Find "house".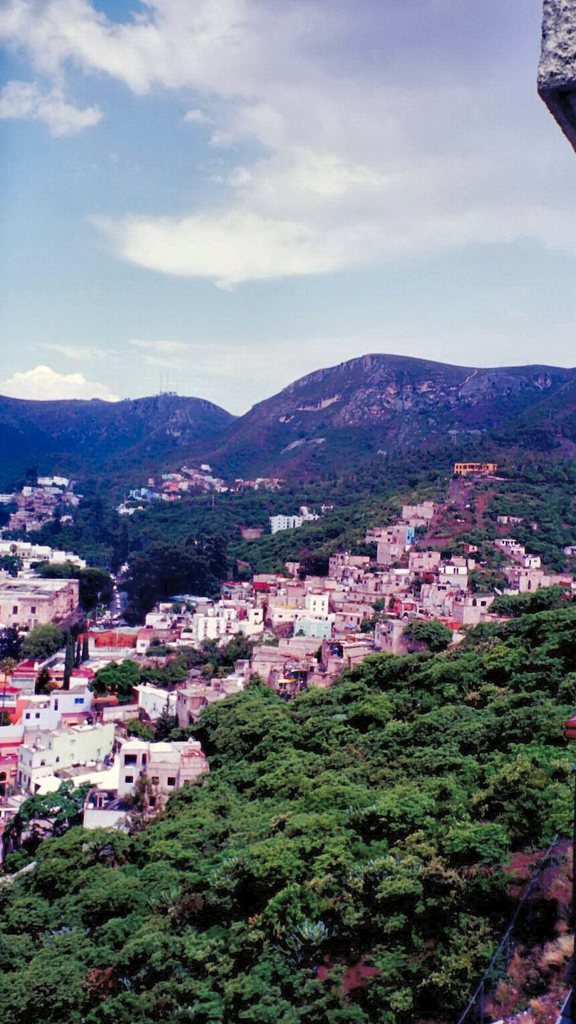
{"left": 346, "top": 563, "right": 386, "bottom": 589}.
